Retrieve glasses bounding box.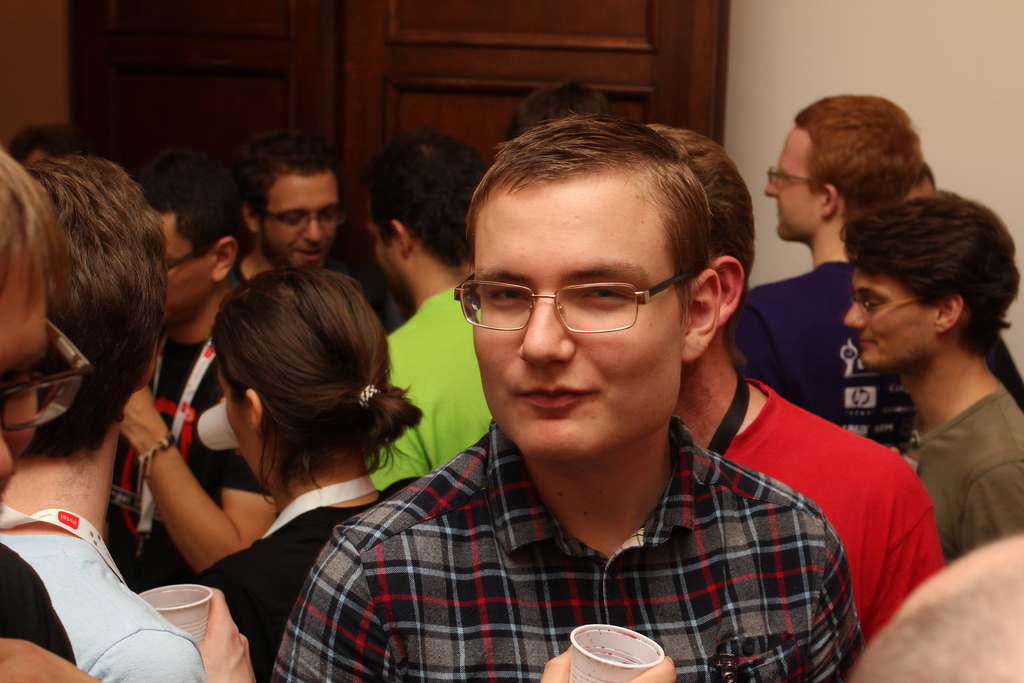
Bounding box: bbox=[459, 255, 696, 334].
